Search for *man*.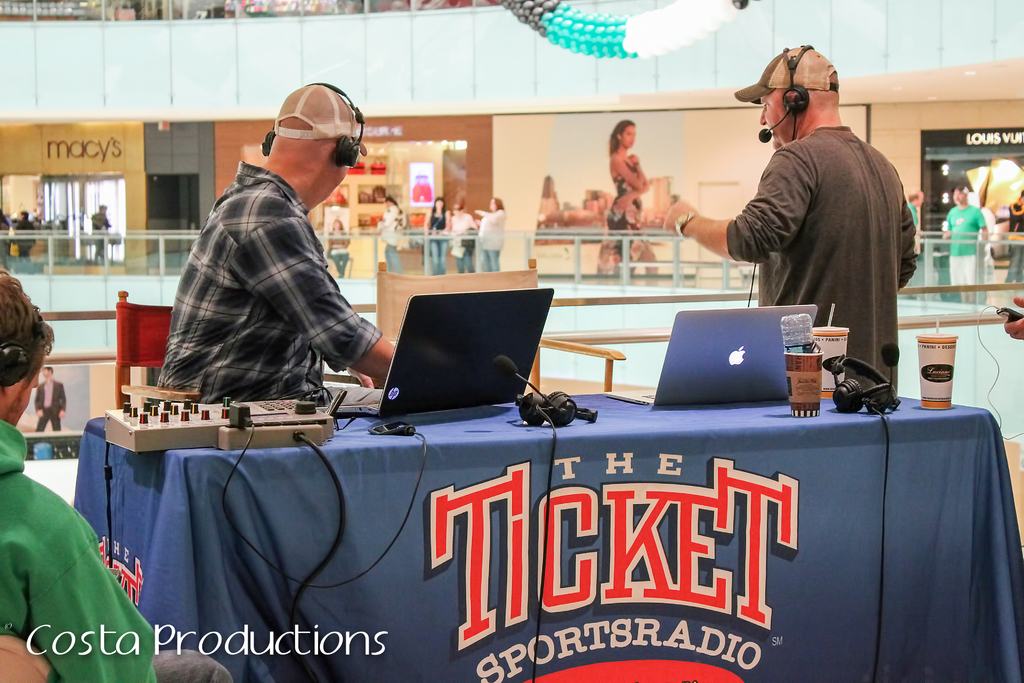
Found at <bbox>89, 202, 109, 267</bbox>.
